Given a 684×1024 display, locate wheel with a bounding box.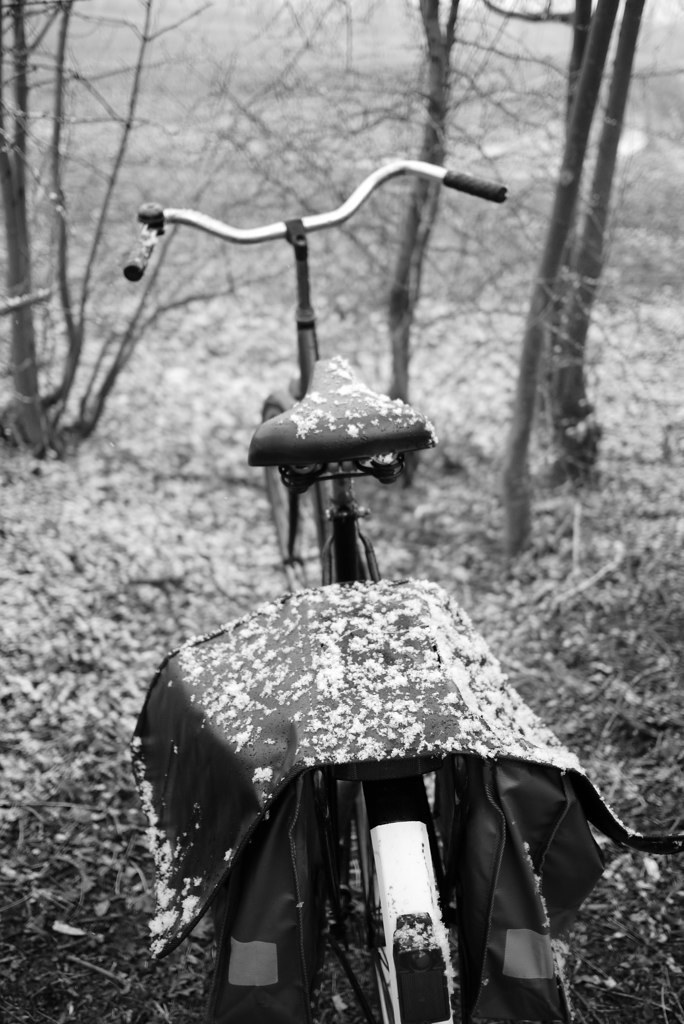
Located: 338 763 457 1023.
